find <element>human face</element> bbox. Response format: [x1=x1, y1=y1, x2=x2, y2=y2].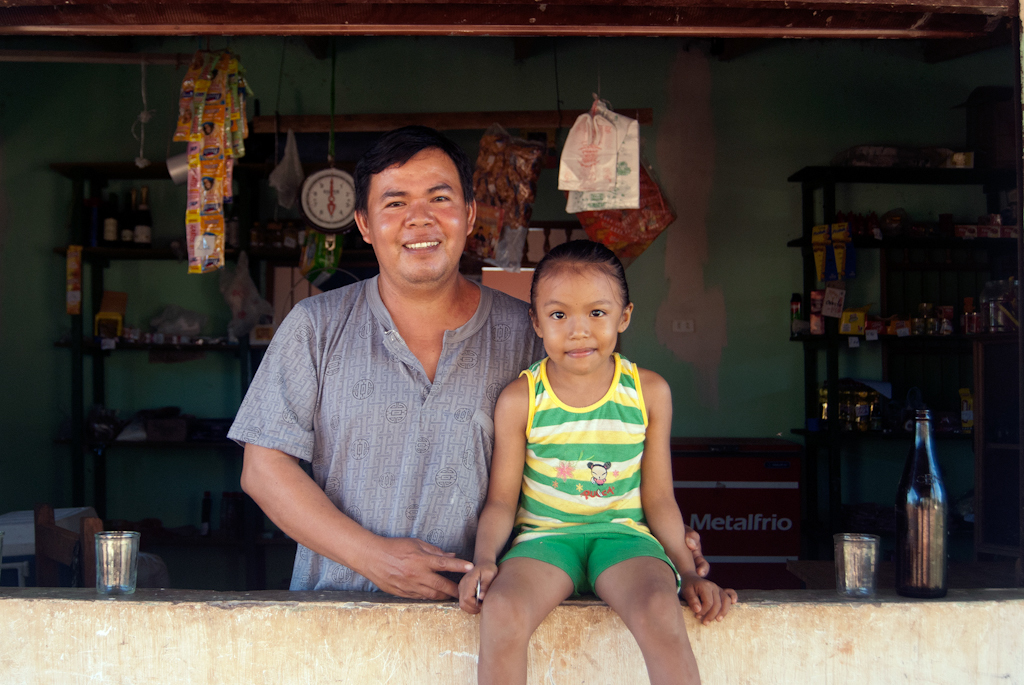
[x1=537, y1=268, x2=617, y2=372].
